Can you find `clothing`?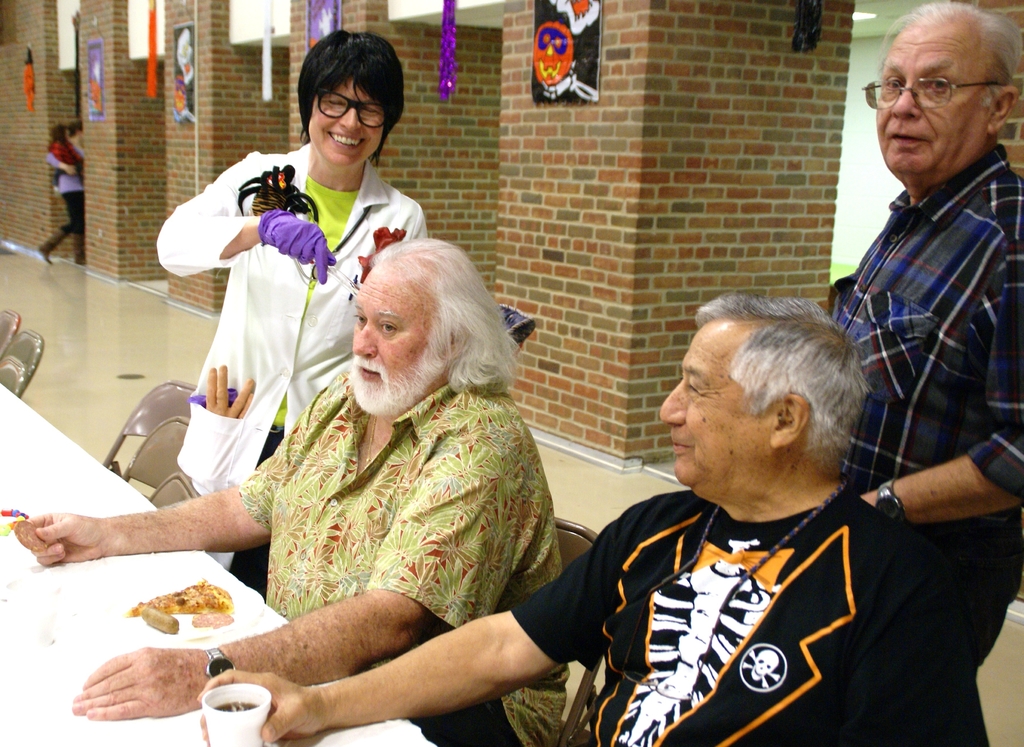
Yes, bounding box: bbox=[48, 133, 89, 179].
